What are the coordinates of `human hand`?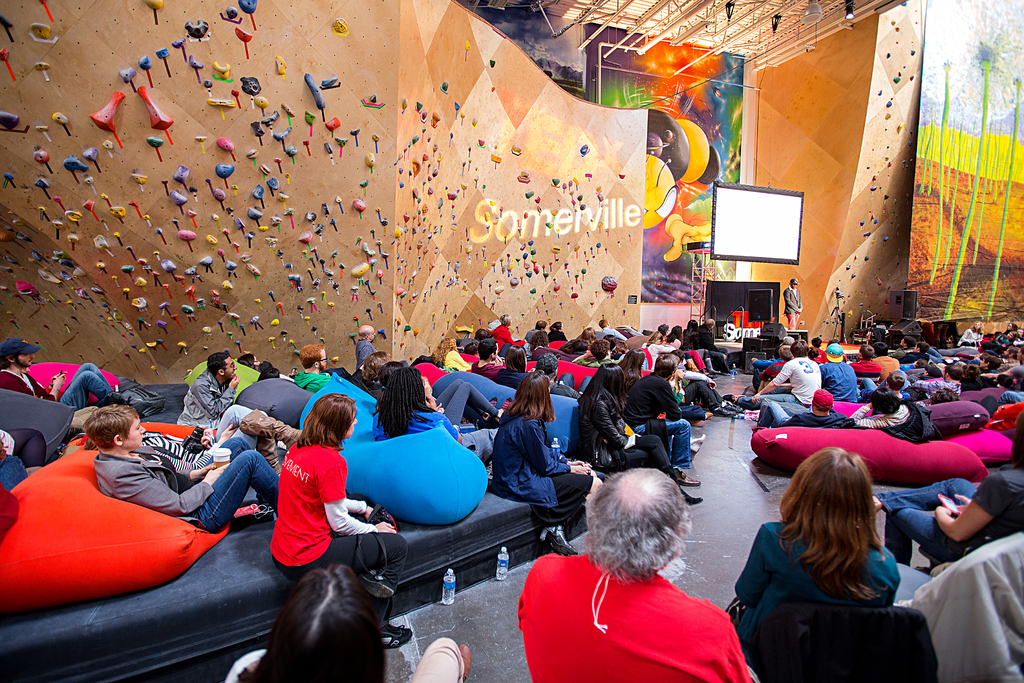
box(951, 491, 975, 512).
